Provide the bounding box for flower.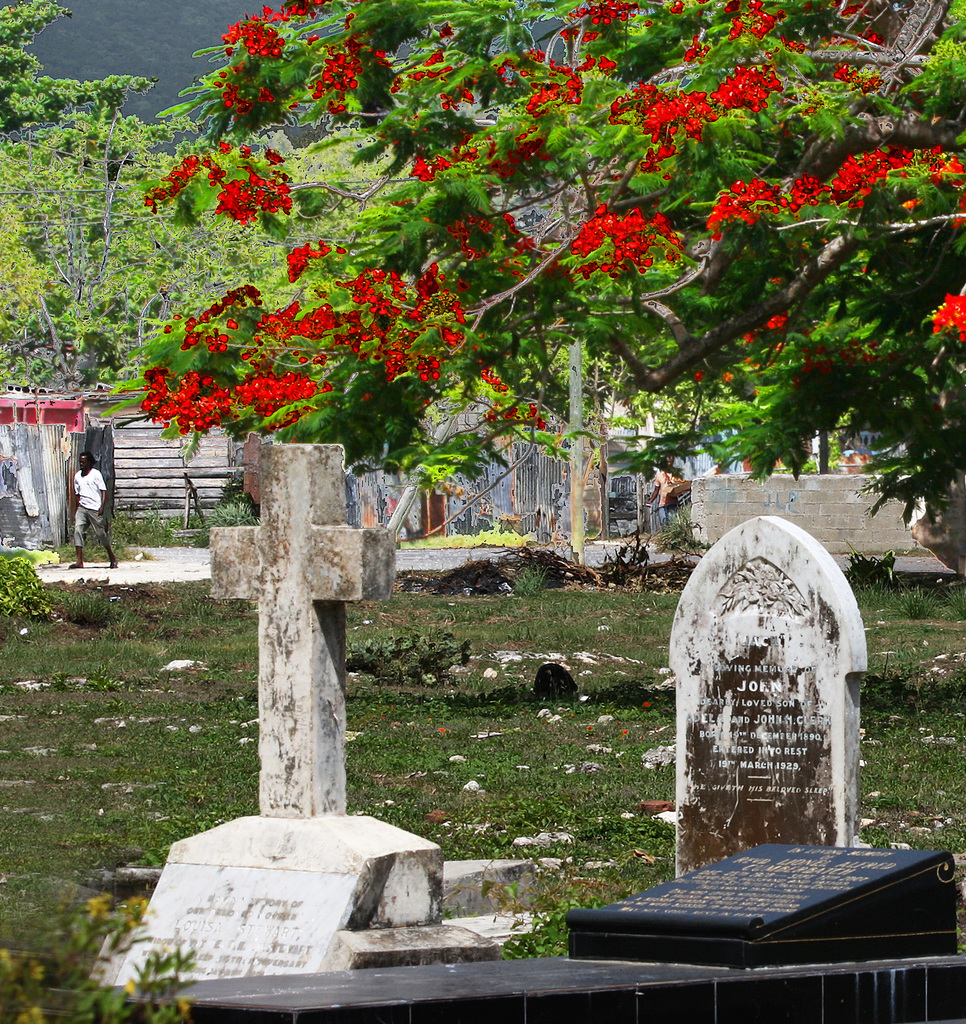
<bbox>117, 974, 147, 1002</bbox>.
